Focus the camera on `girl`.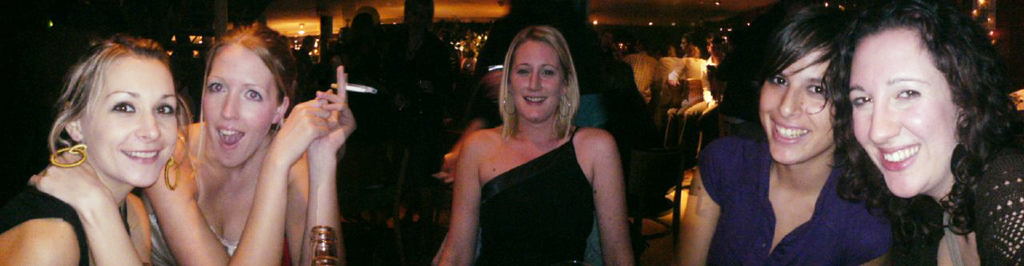
Focus region: detection(664, 1, 902, 265).
